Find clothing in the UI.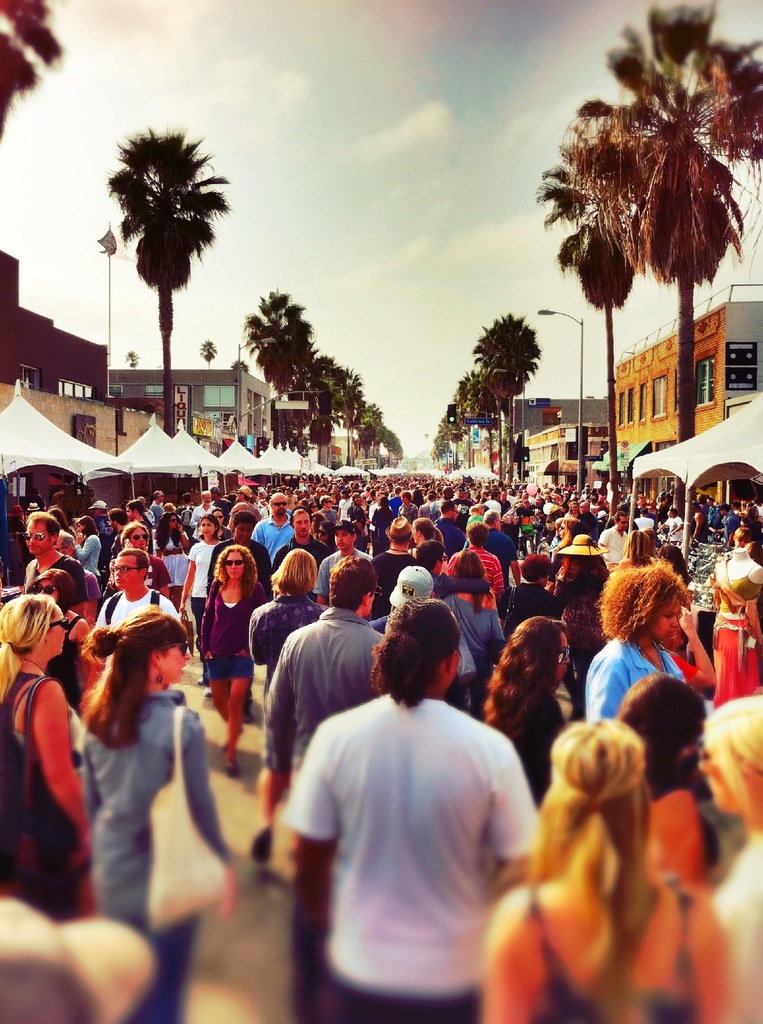
UI element at [x1=442, y1=543, x2=498, y2=580].
